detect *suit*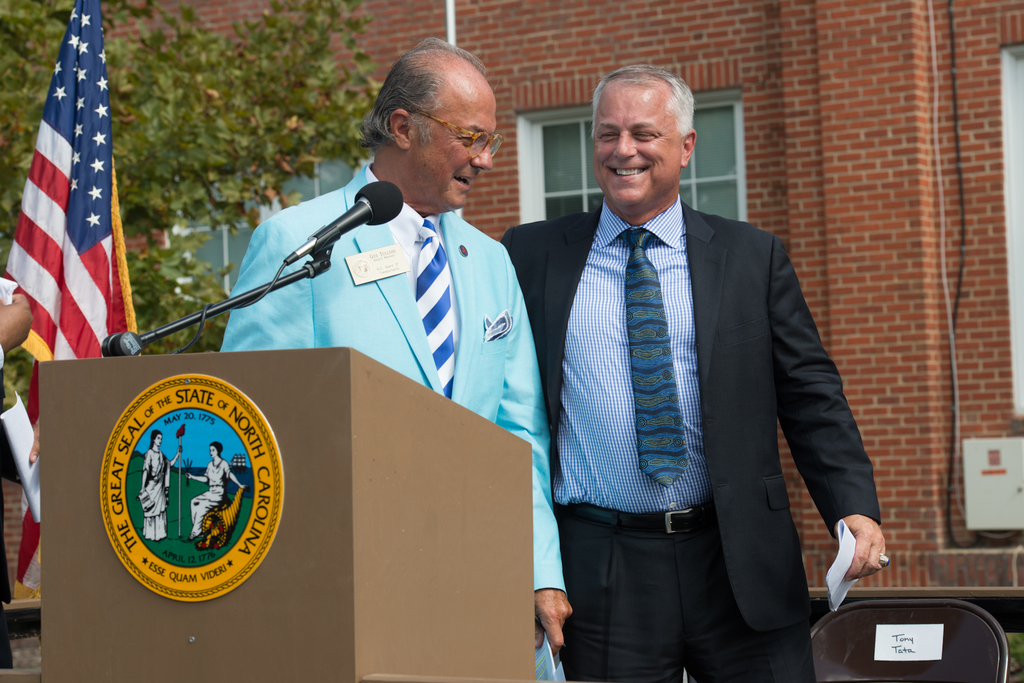
detection(502, 194, 881, 682)
